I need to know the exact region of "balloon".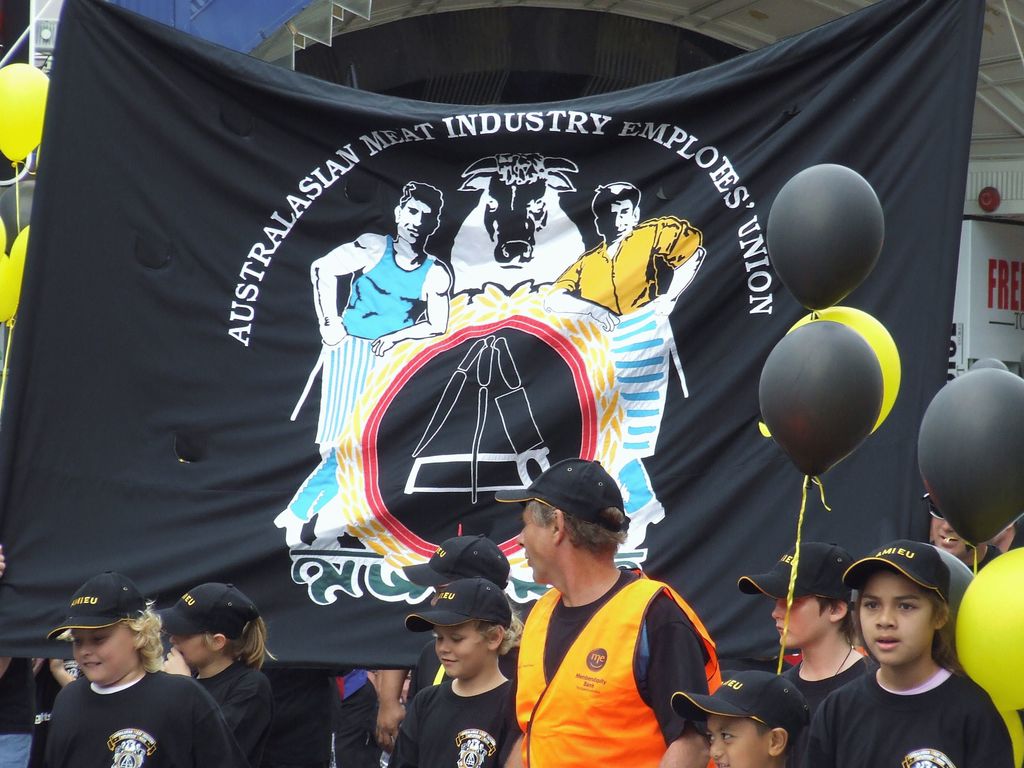
Region: locate(0, 253, 24, 325).
